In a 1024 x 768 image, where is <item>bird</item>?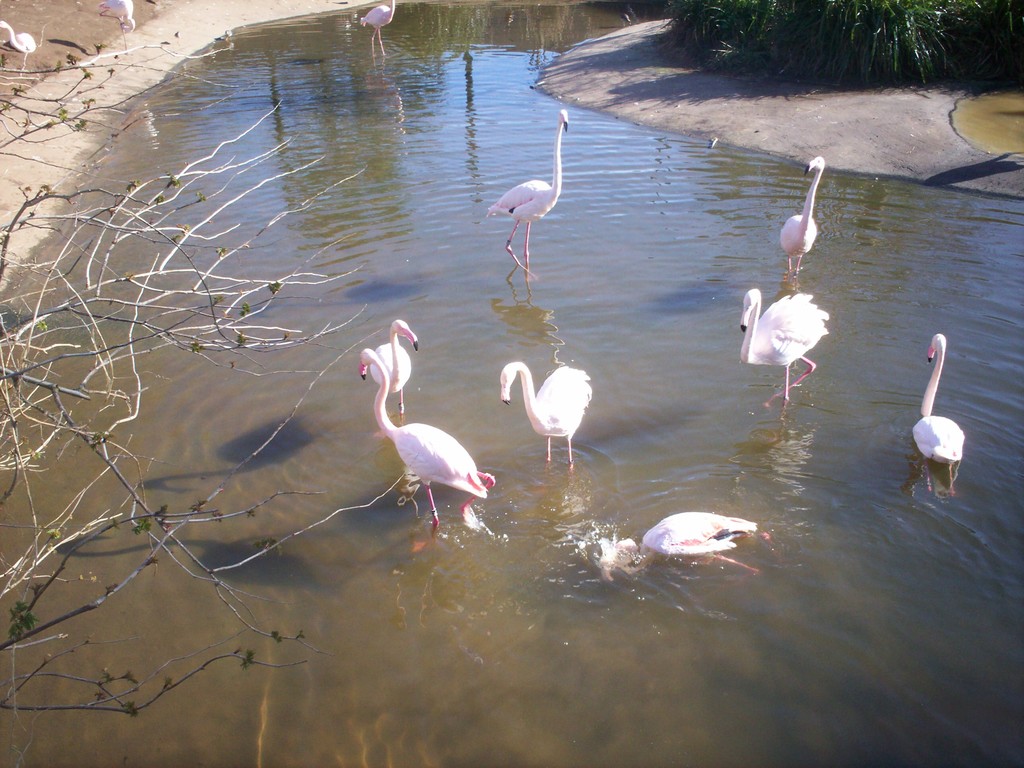
<bbox>913, 332, 964, 497</bbox>.
